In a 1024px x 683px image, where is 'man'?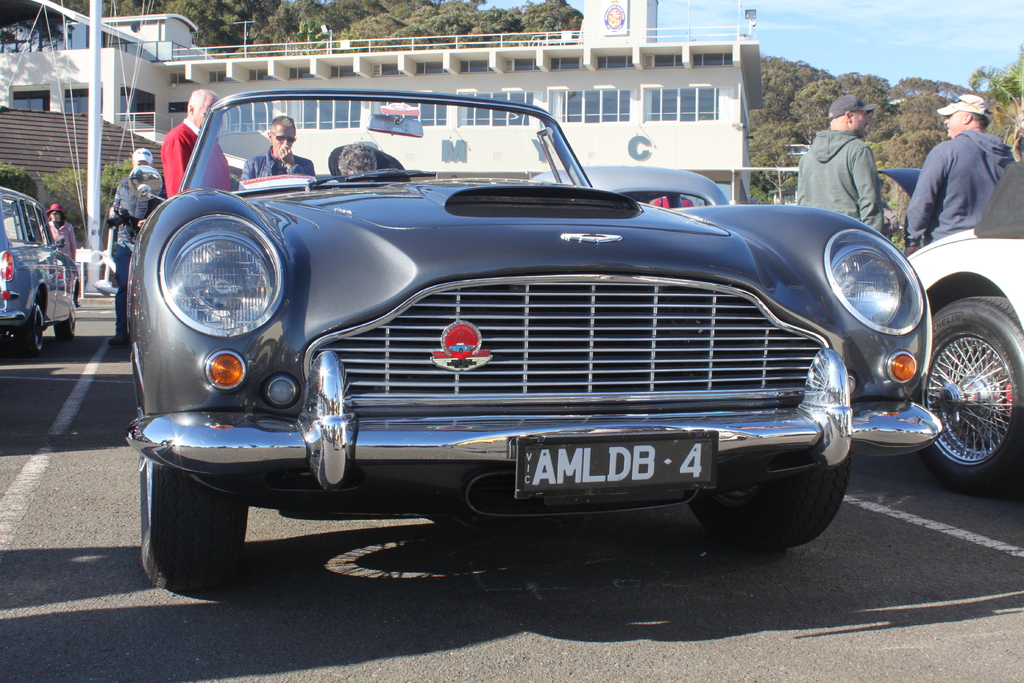
<region>918, 88, 1020, 237</region>.
